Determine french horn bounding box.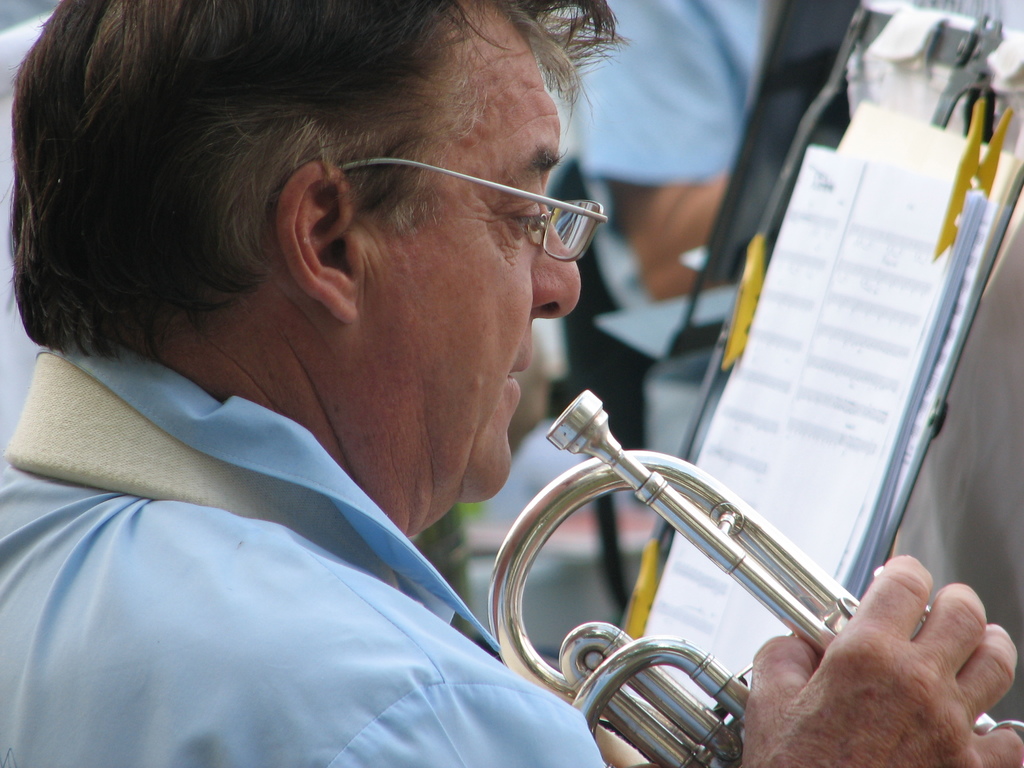
Determined: [x1=492, y1=390, x2=1023, y2=766].
